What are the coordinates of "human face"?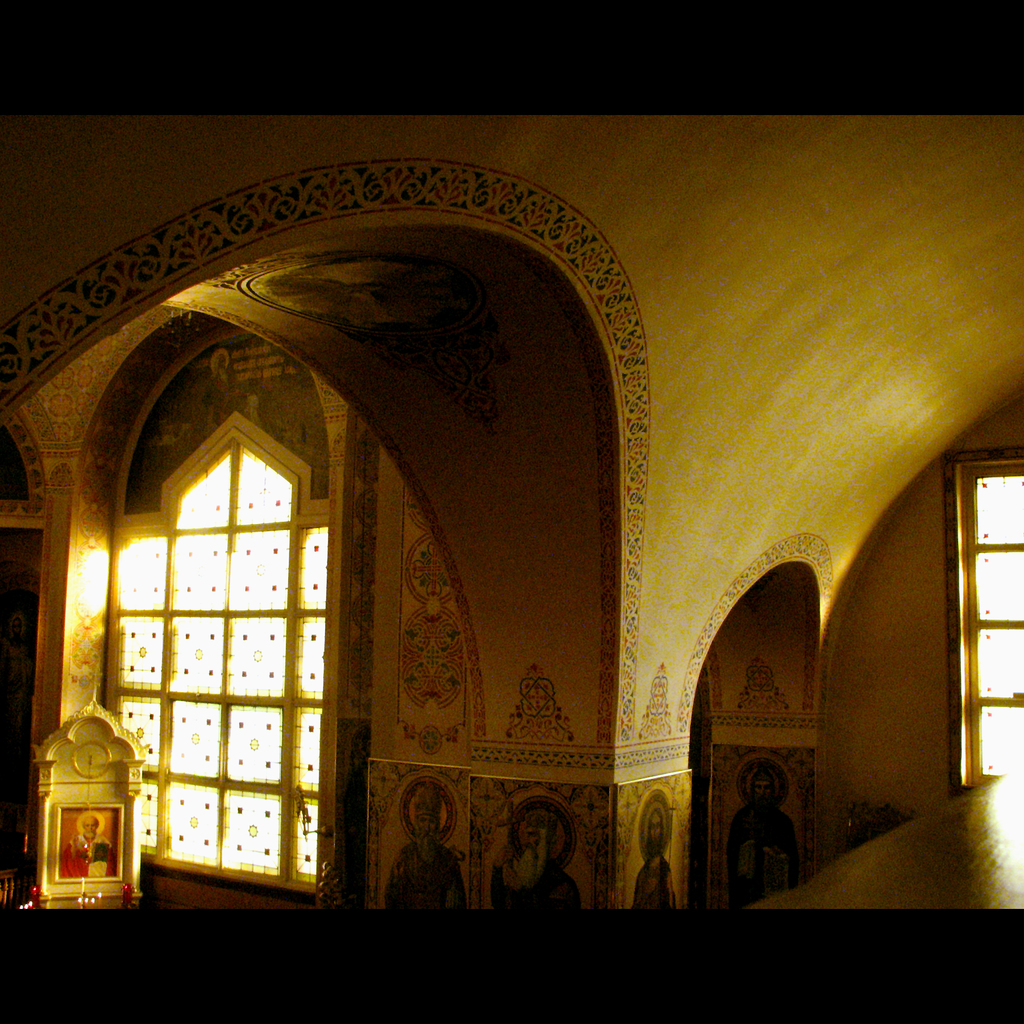
[x1=522, y1=826, x2=539, y2=859].
